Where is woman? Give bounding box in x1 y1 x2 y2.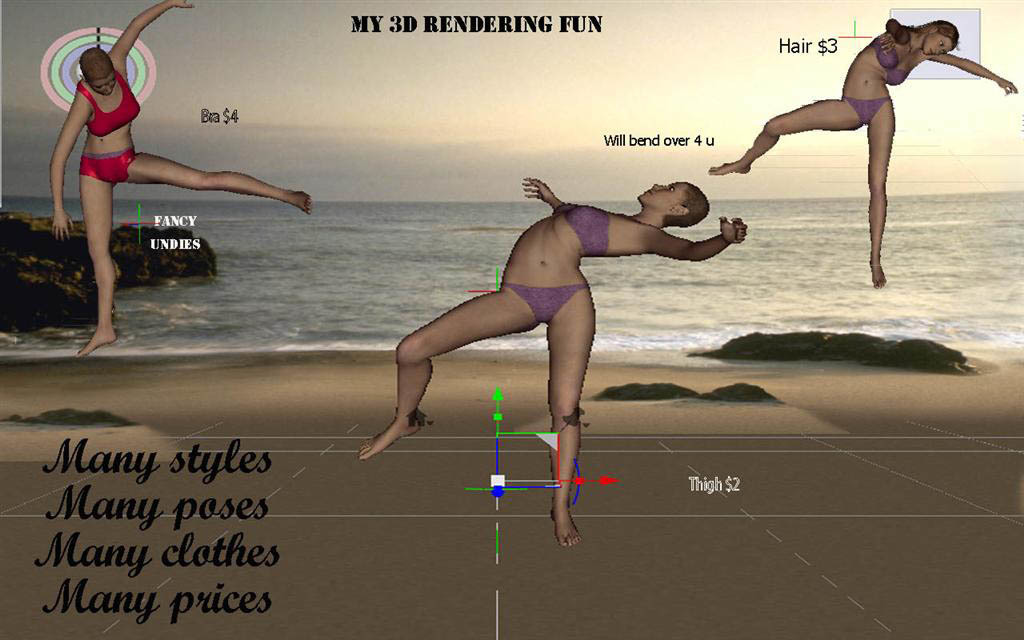
51 0 315 357.
